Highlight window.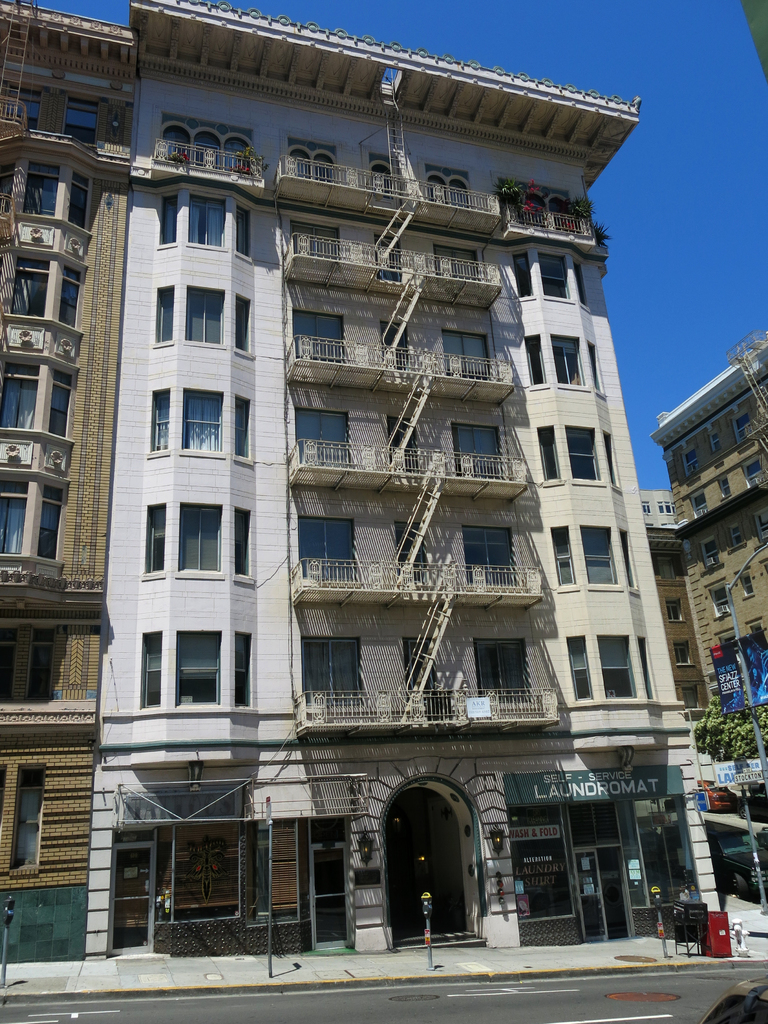
Highlighted region: rect(143, 502, 164, 575).
